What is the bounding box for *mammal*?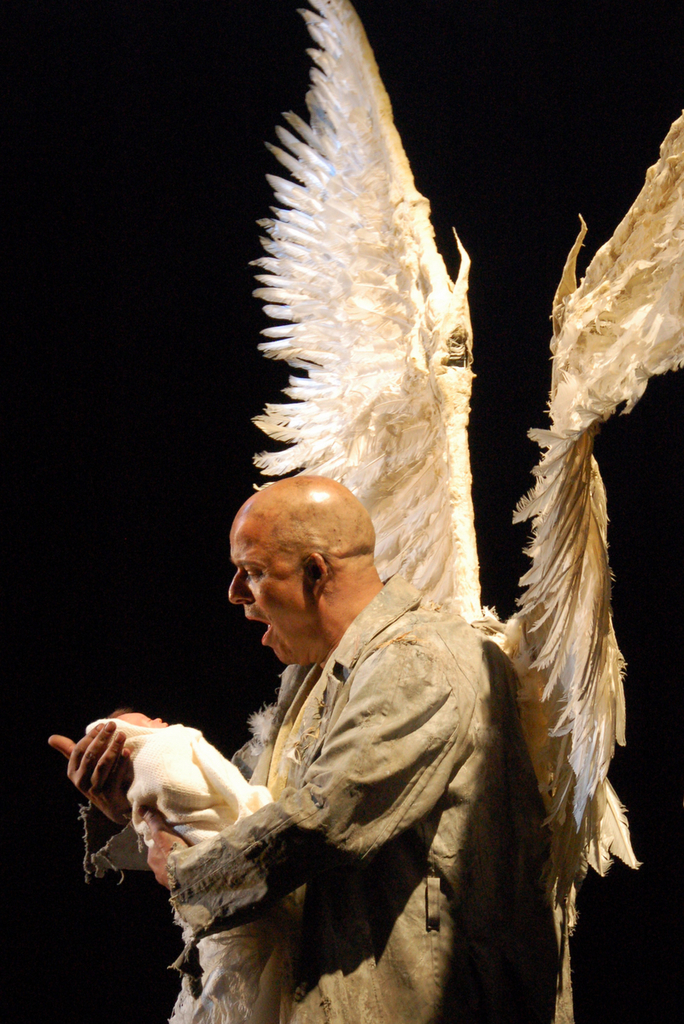
left=51, top=466, right=556, bottom=1023.
